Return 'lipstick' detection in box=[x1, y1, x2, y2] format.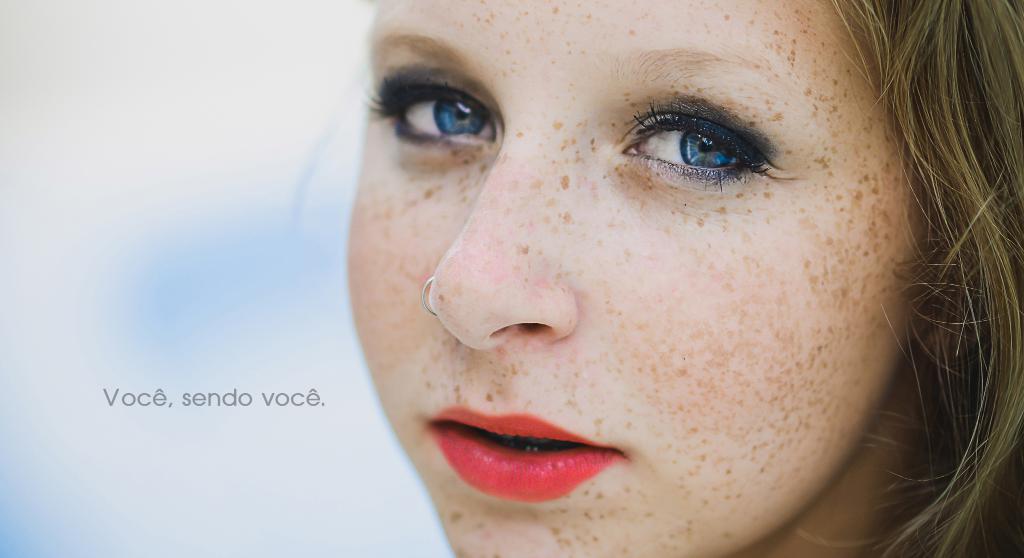
box=[424, 404, 626, 504].
